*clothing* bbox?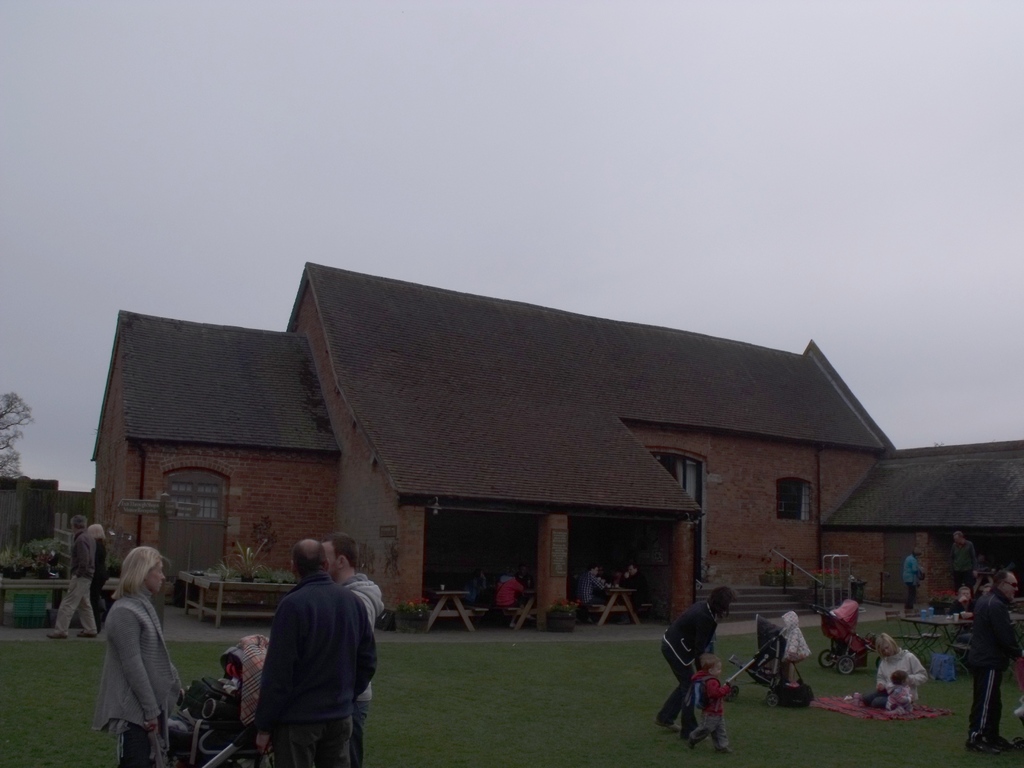
56:535:94:634
